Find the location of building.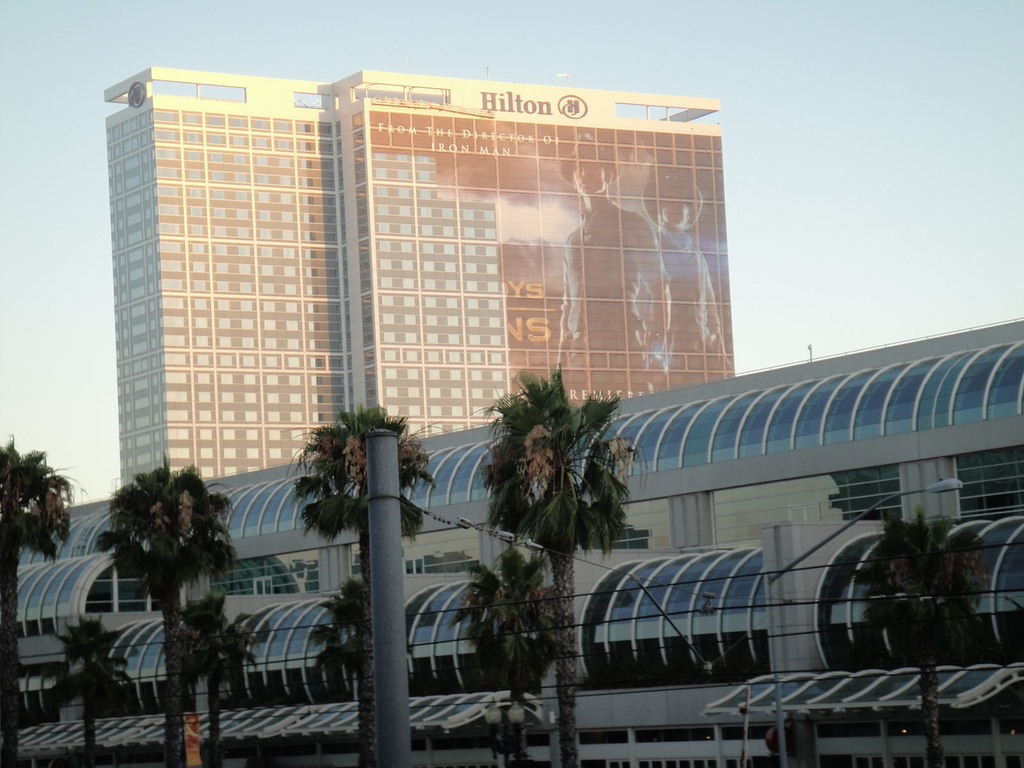
Location: <box>100,67,737,486</box>.
